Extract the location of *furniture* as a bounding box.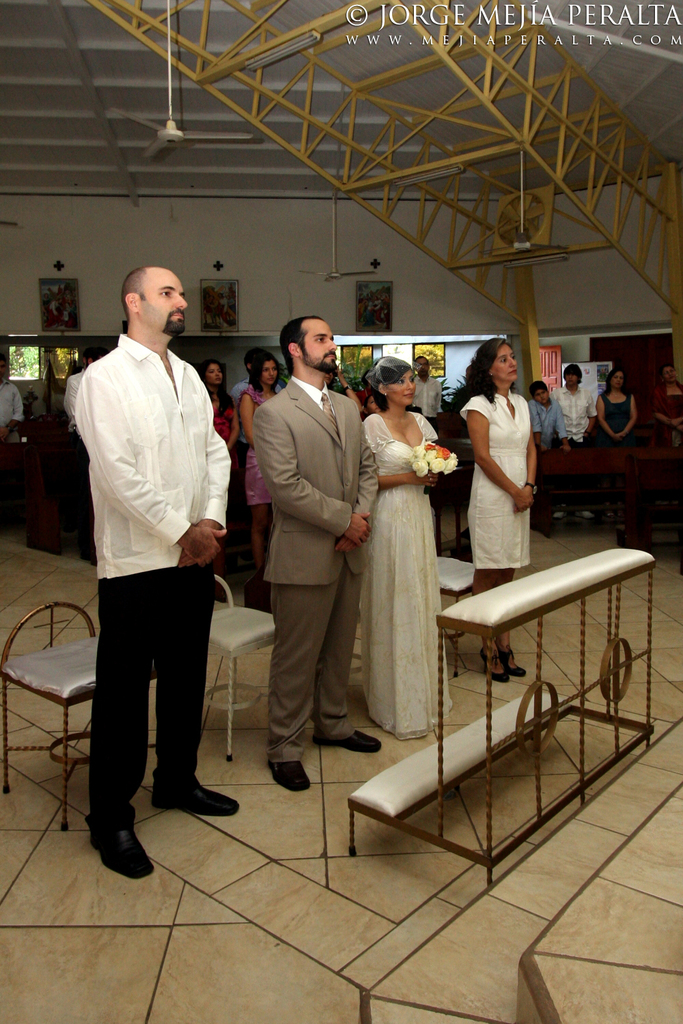
x1=0, y1=603, x2=159, y2=831.
